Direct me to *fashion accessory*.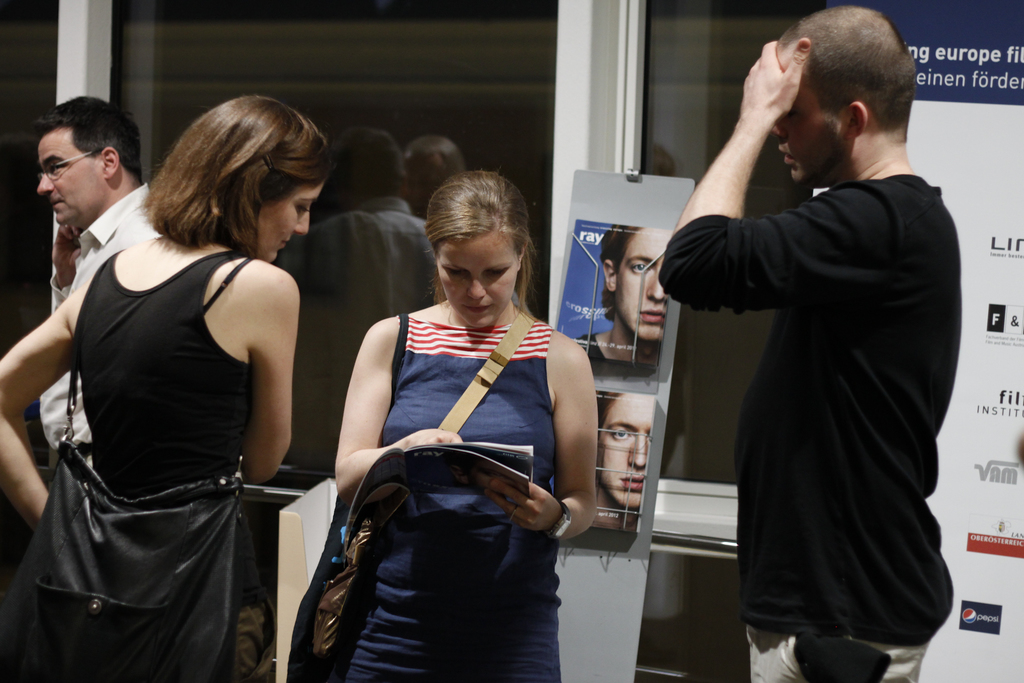
Direction: (33, 143, 108, 180).
